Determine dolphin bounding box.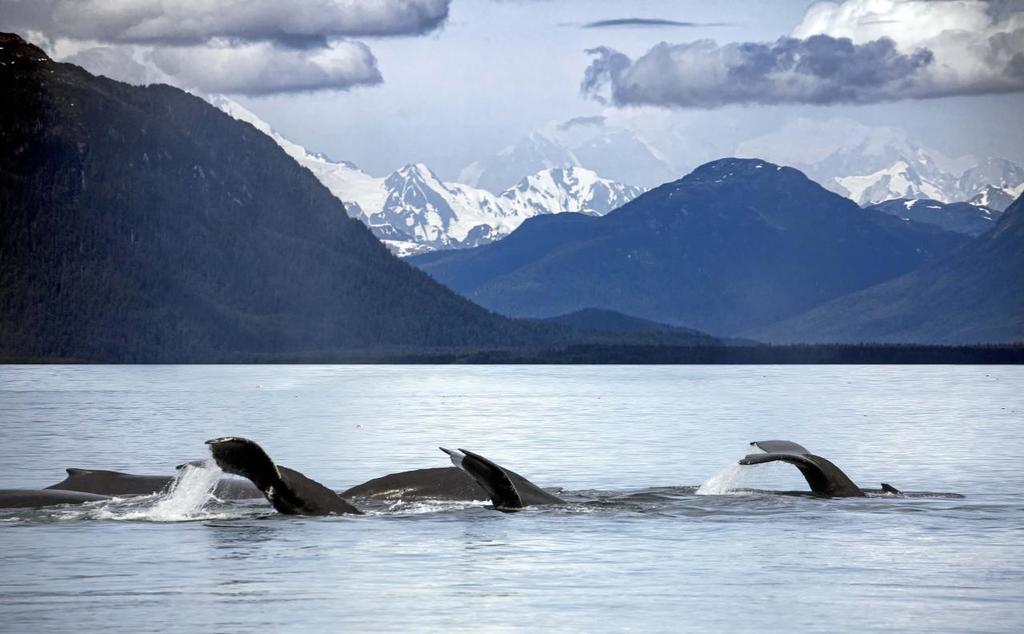
Determined: pyautogui.locateOnScreen(731, 442, 967, 516).
